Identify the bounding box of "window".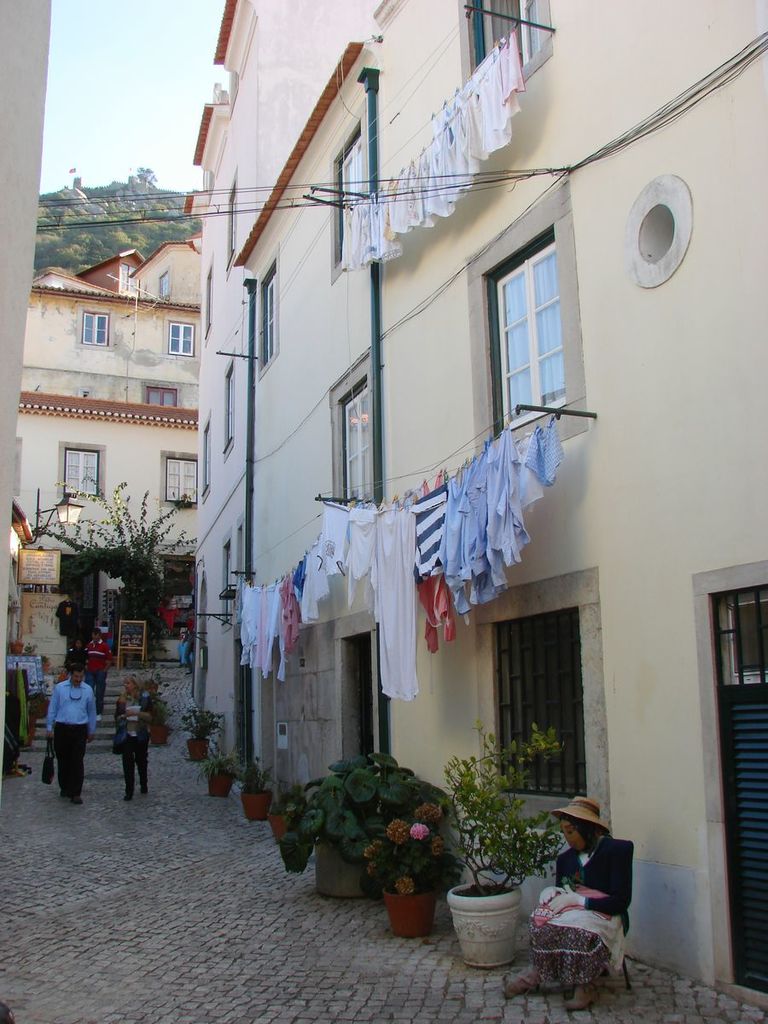
[left=329, top=353, right=396, bottom=565].
